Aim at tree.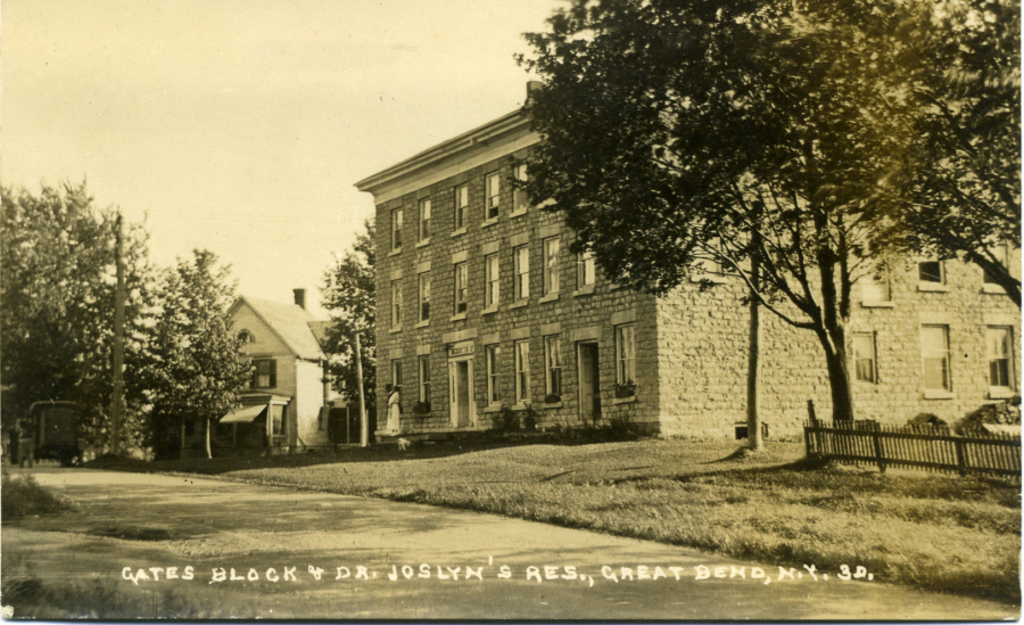
Aimed at {"left": 492, "top": 0, "right": 885, "bottom": 451}.
